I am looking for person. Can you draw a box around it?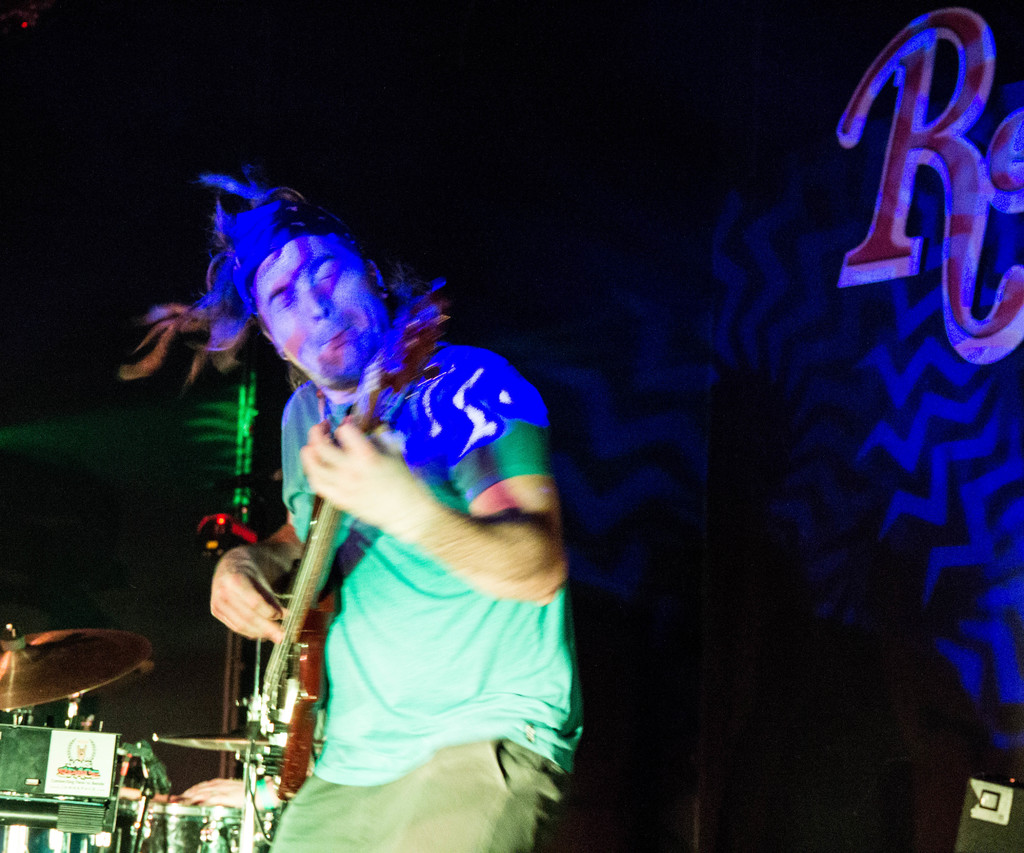
Sure, the bounding box is {"x1": 116, "y1": 163, "x2": 586, "y2": 852}.
